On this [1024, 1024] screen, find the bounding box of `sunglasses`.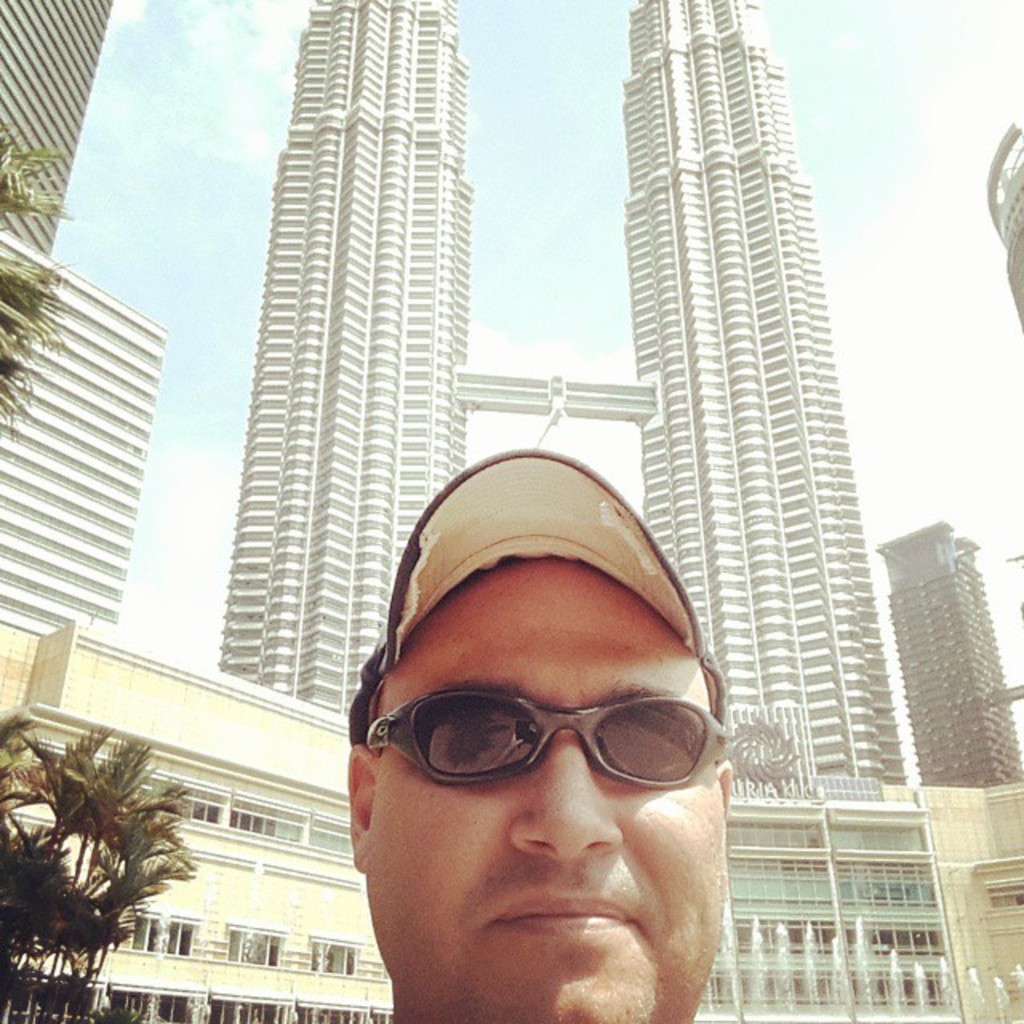
Bounding box: select_region(370, 693, 728, 795).
